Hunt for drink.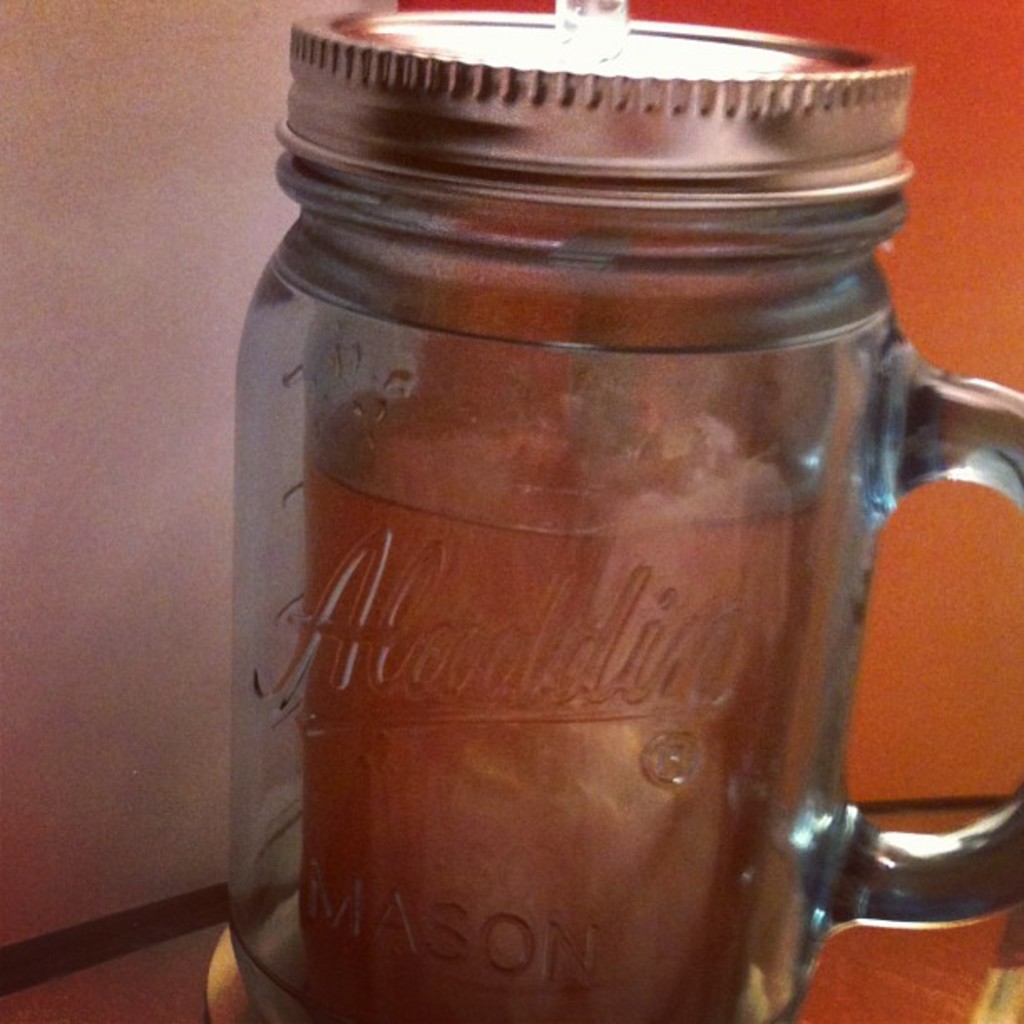
Hunted down at (left=186, top=268, right=887, bottom=1022).
